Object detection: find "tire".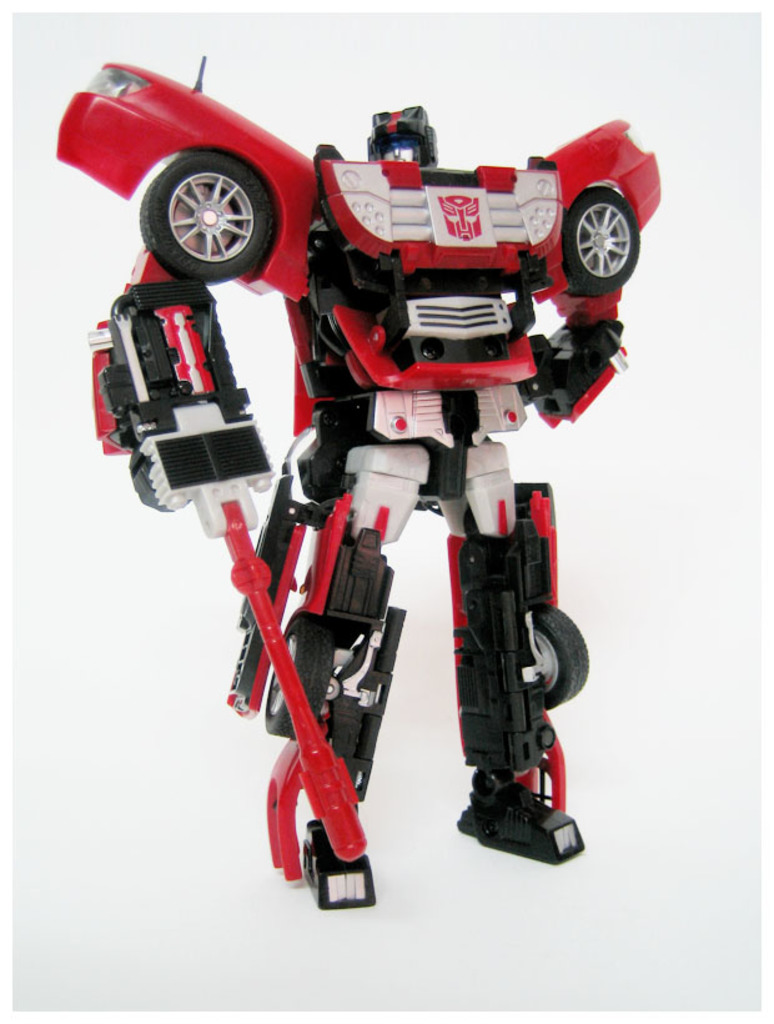
bbox=(127, 137, 276, 277).
